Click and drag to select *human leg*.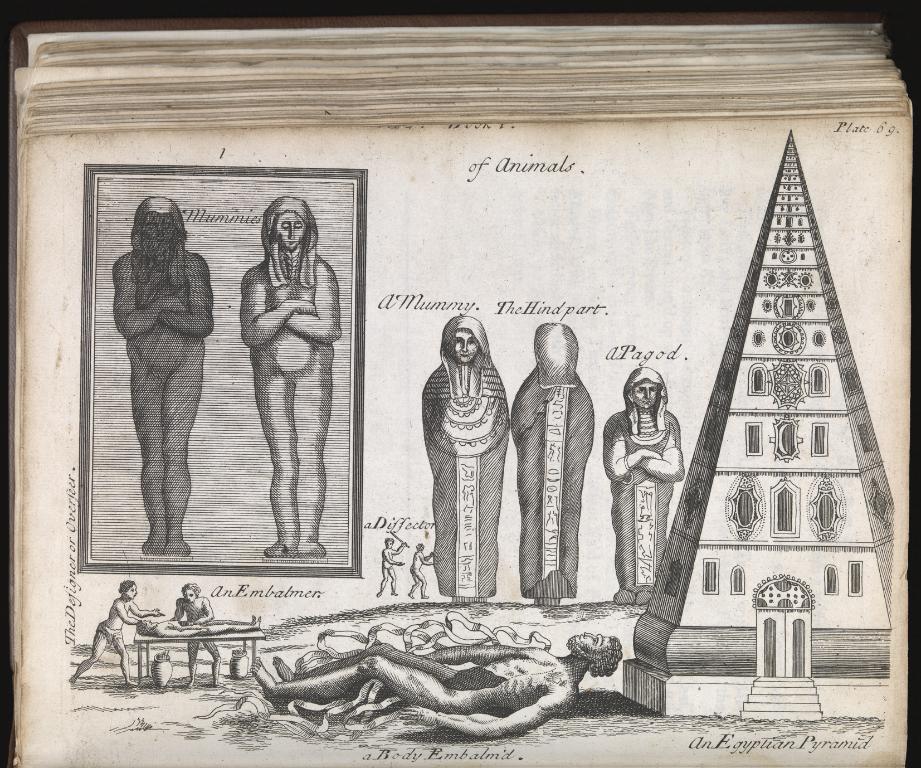
Selection: pyautogui.locateOnScreen(408, 566, 421, 600).
